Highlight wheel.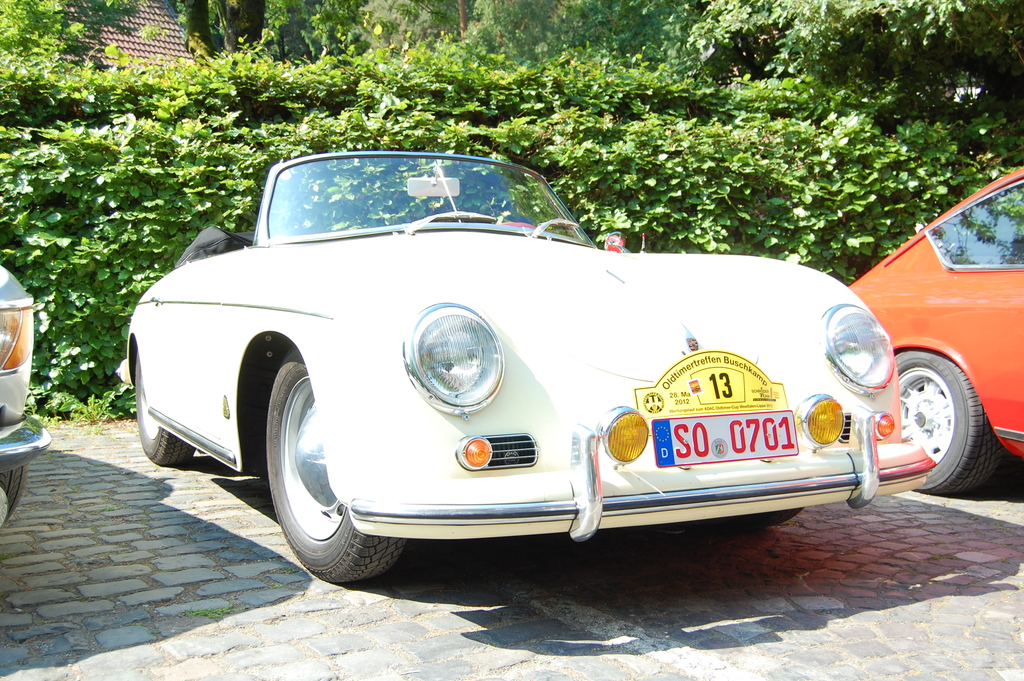
Highlighted region: 263,339,404,586.
